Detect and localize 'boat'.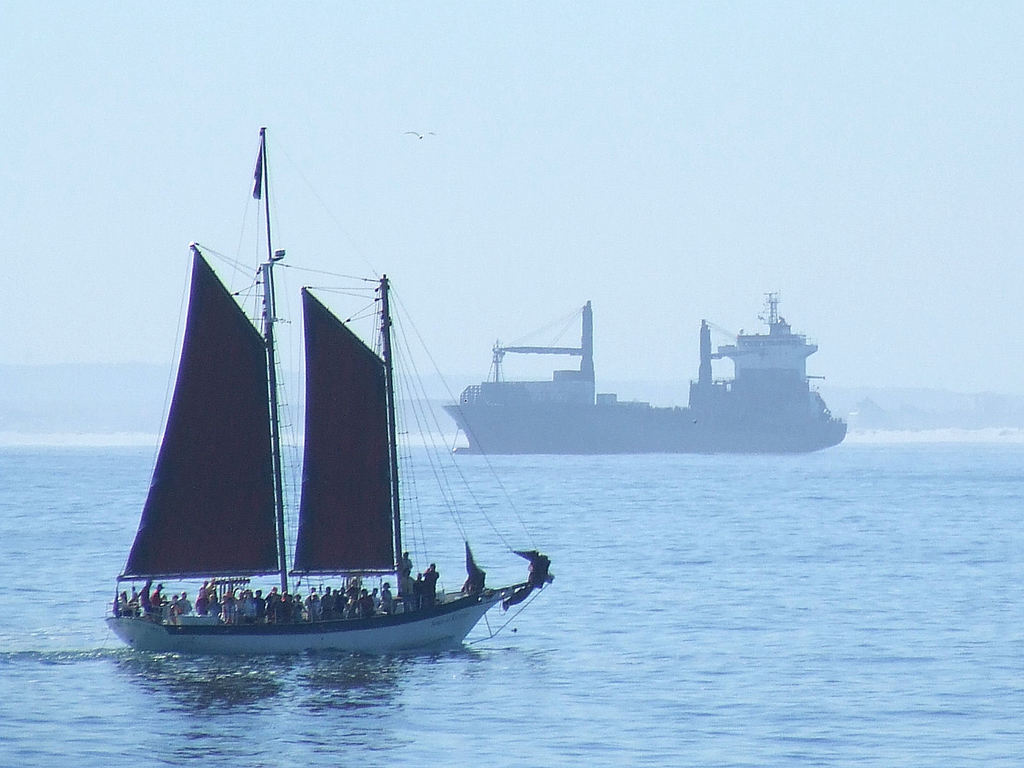
Localized at (436,292,851,458).
